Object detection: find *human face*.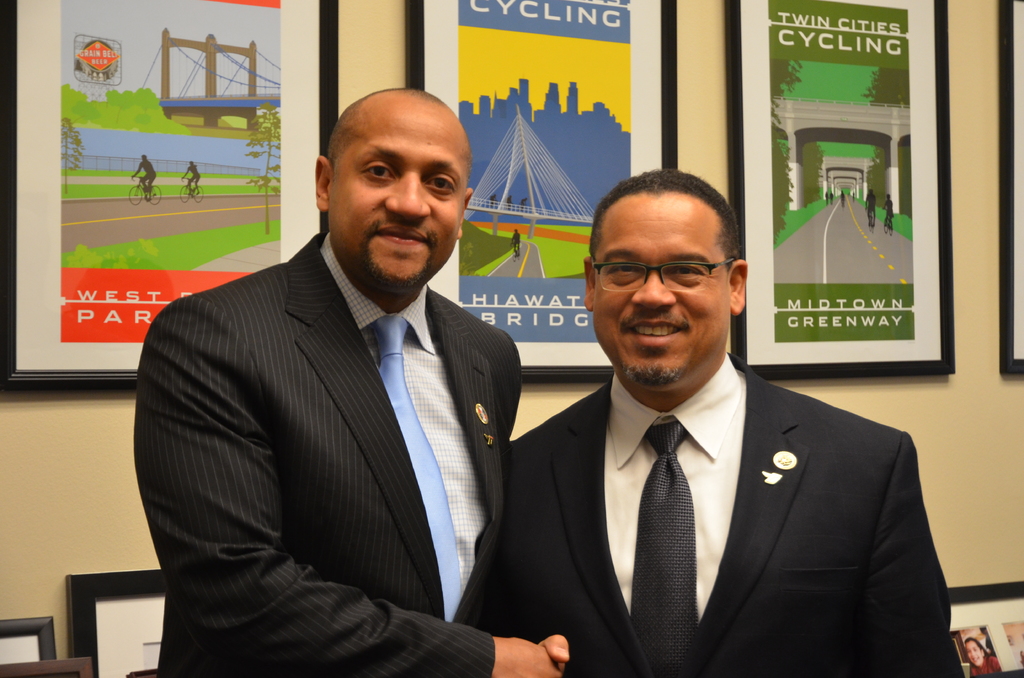
[x1=330, y1=113, x2=468, y2=282].
